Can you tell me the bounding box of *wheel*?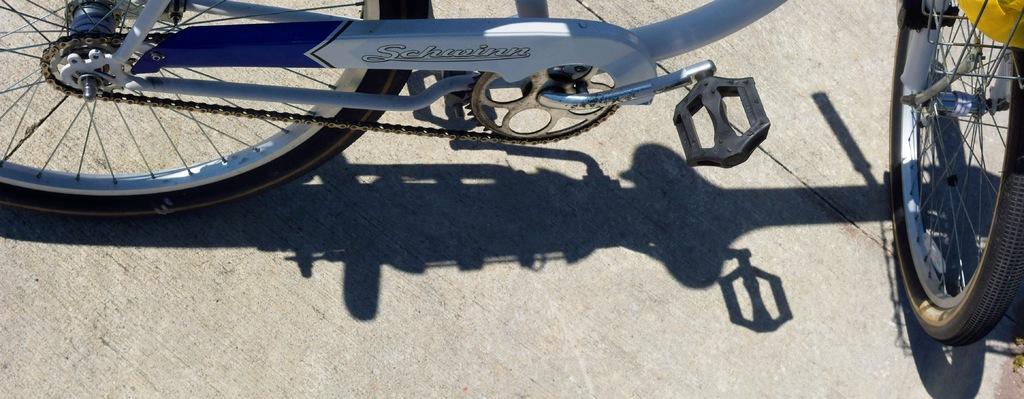
906 31 1012 316.
